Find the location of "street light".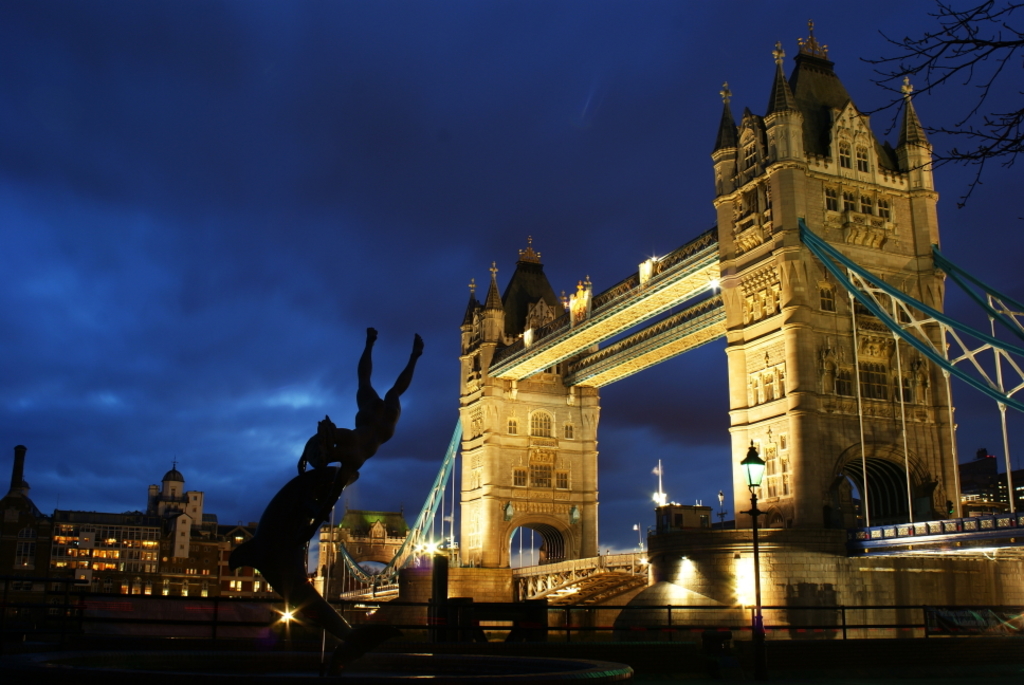
Location: (717,493,727,523).
